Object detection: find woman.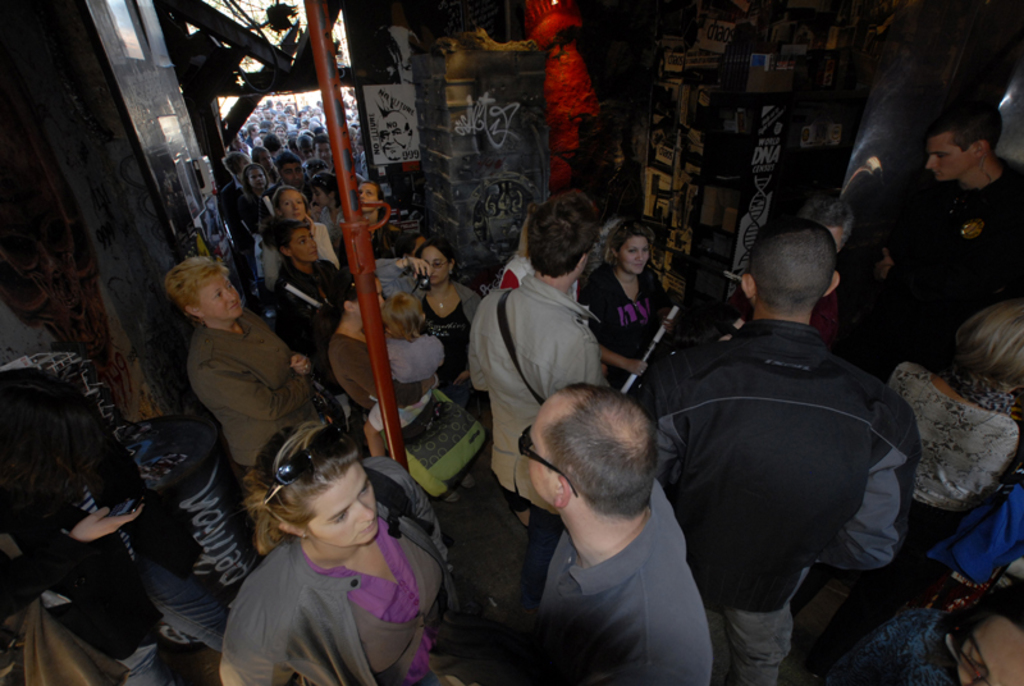
270, 220, 362, 371.
